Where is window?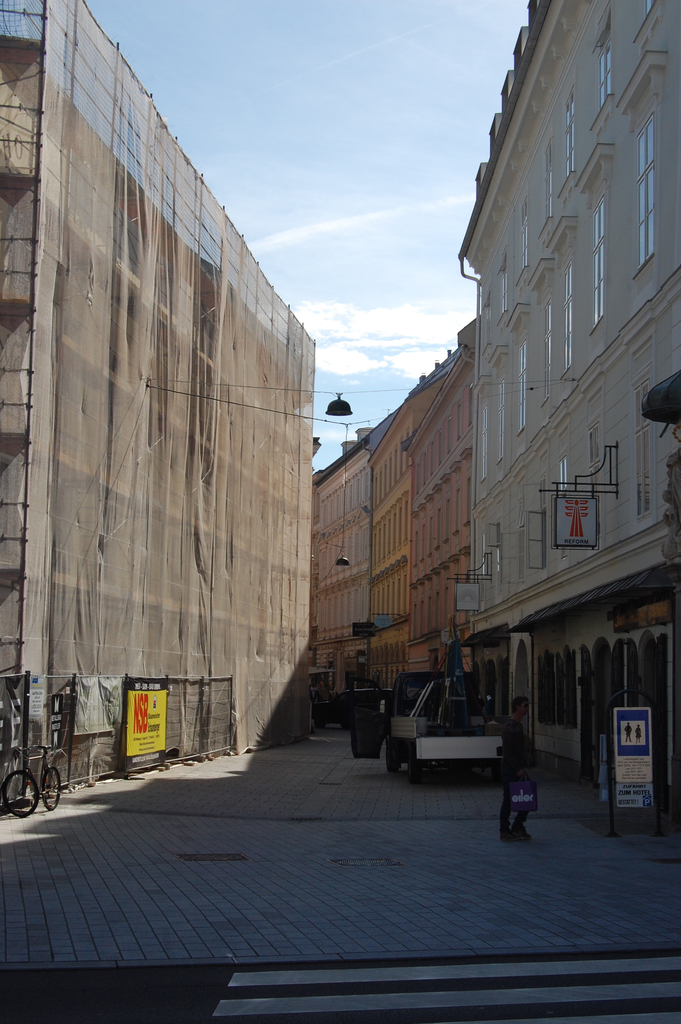
[591, 188, 610, 332].
